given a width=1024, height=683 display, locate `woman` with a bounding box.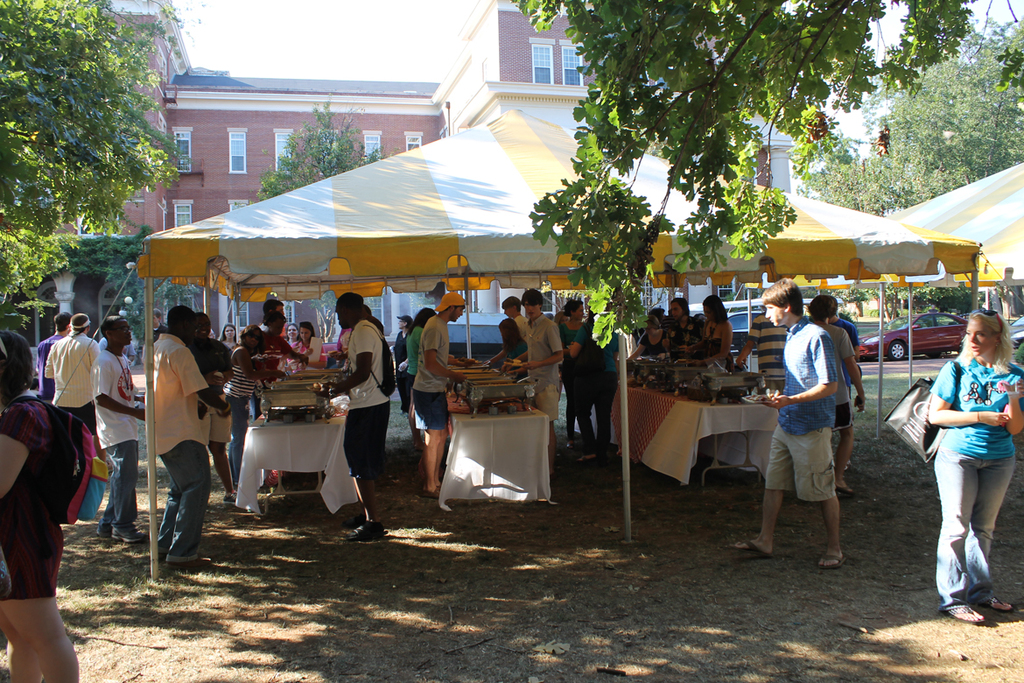
Located: [left=551, top=311, right=568, bottom=326].
